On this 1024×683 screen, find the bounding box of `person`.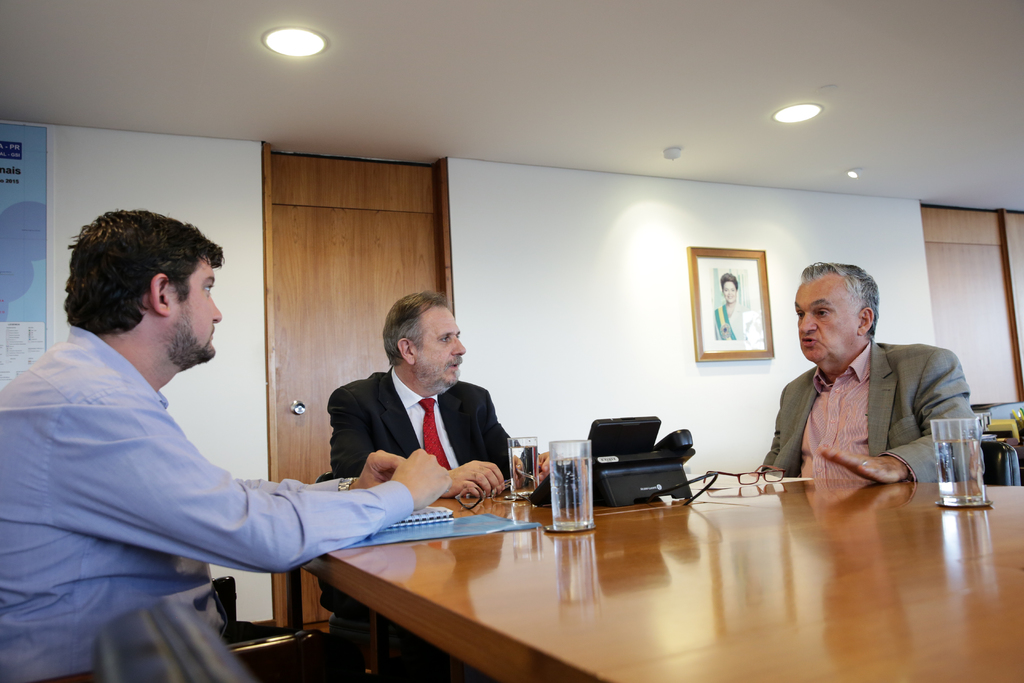
Bounding box: x1=714 y1=273 x2=748 y2=338.
